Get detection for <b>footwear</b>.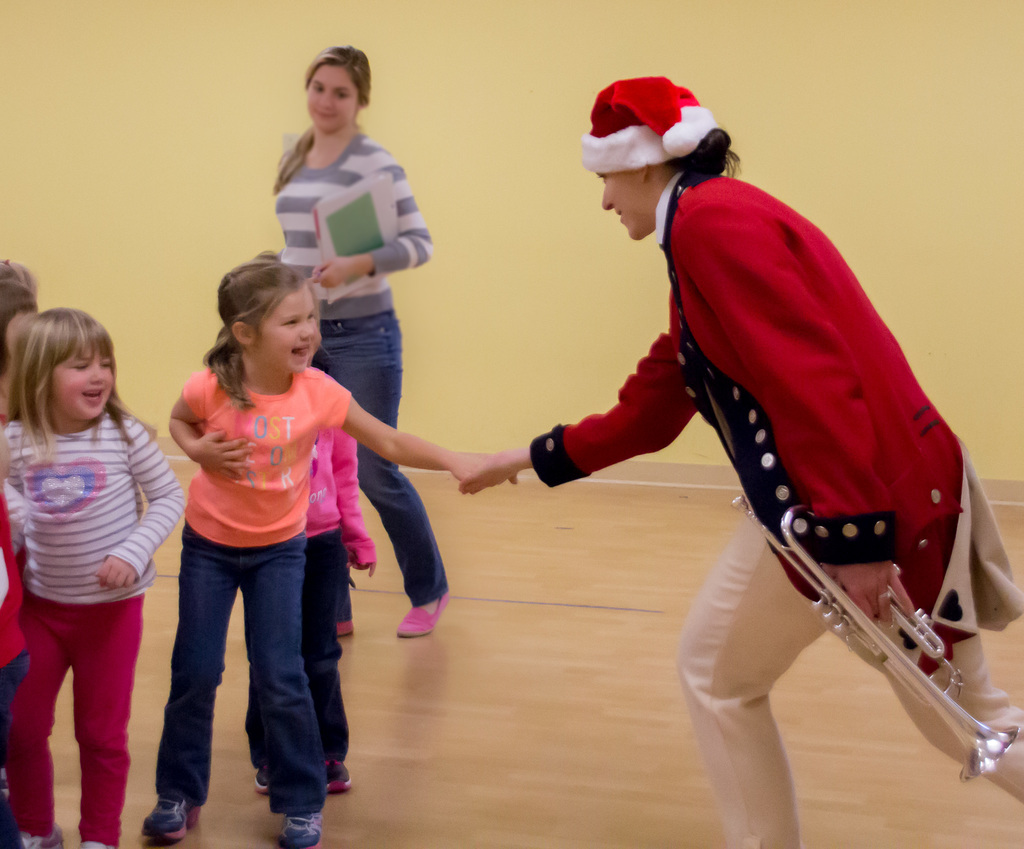
Detection: crop(23, 827, 62, 848).
